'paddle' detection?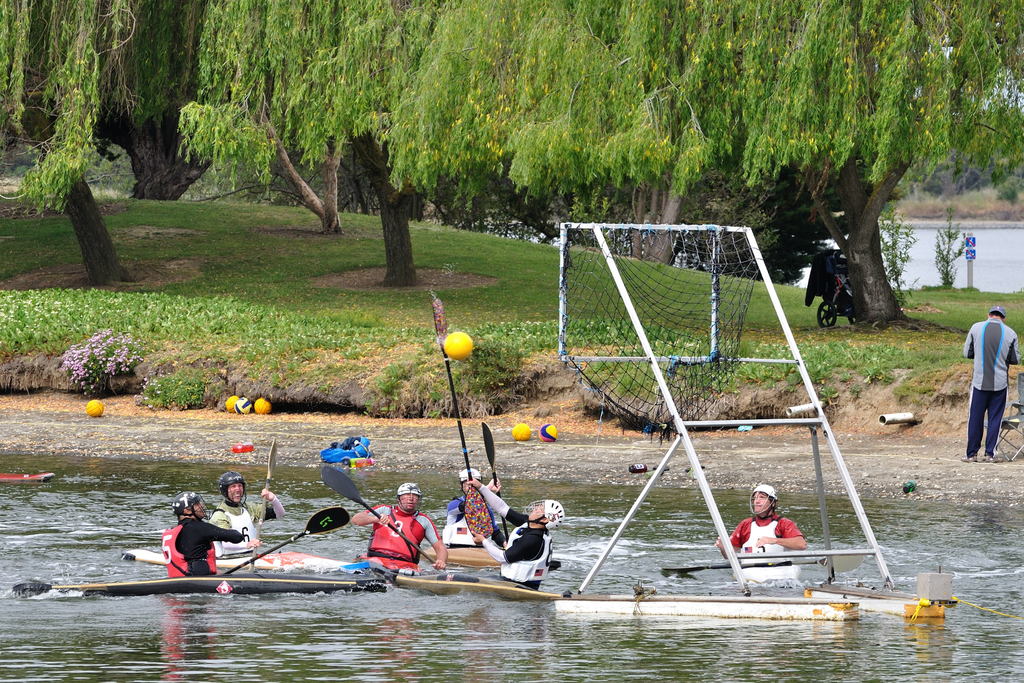
select_region(431, 298, 496, 547)
